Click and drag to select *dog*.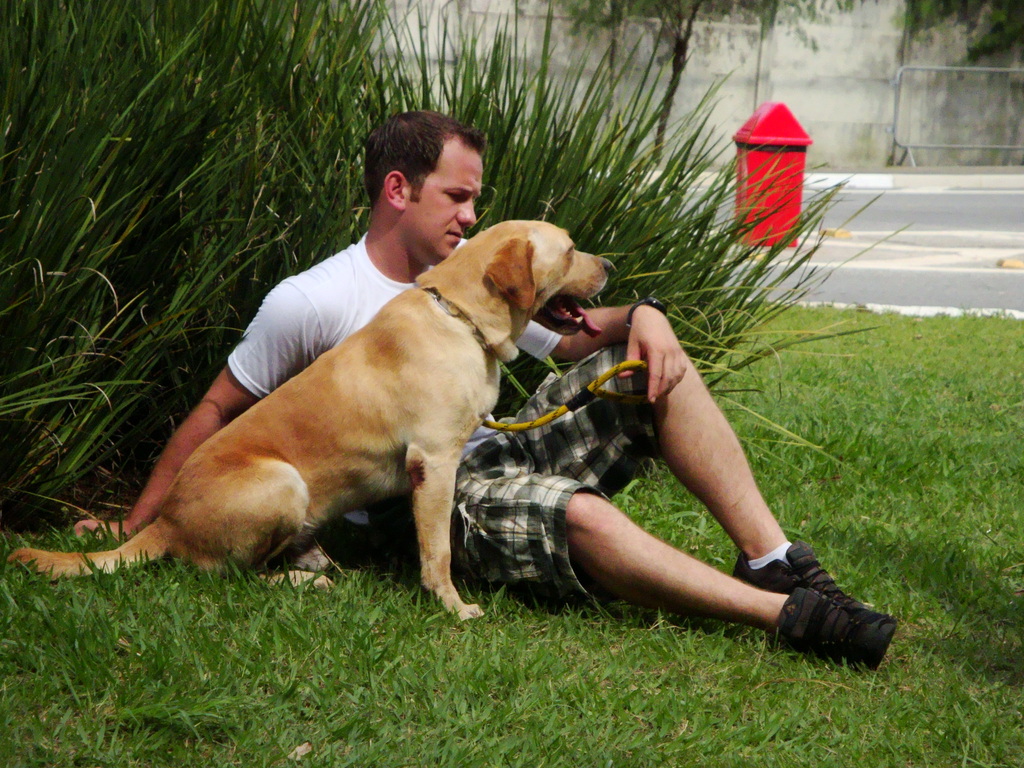
Selection: left=6, top=217, right=625, bottom=628.
